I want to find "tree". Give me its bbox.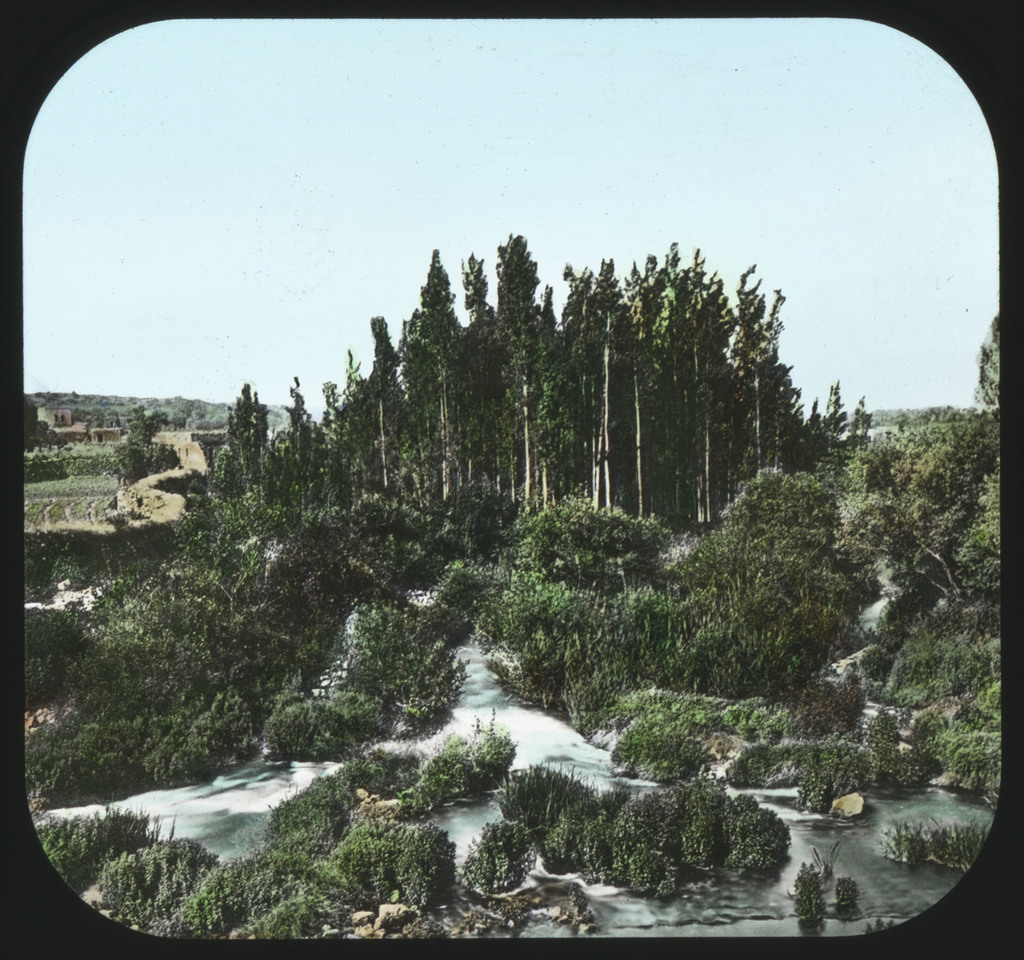
x1=105, y1=405, x2=184, y2=484.
